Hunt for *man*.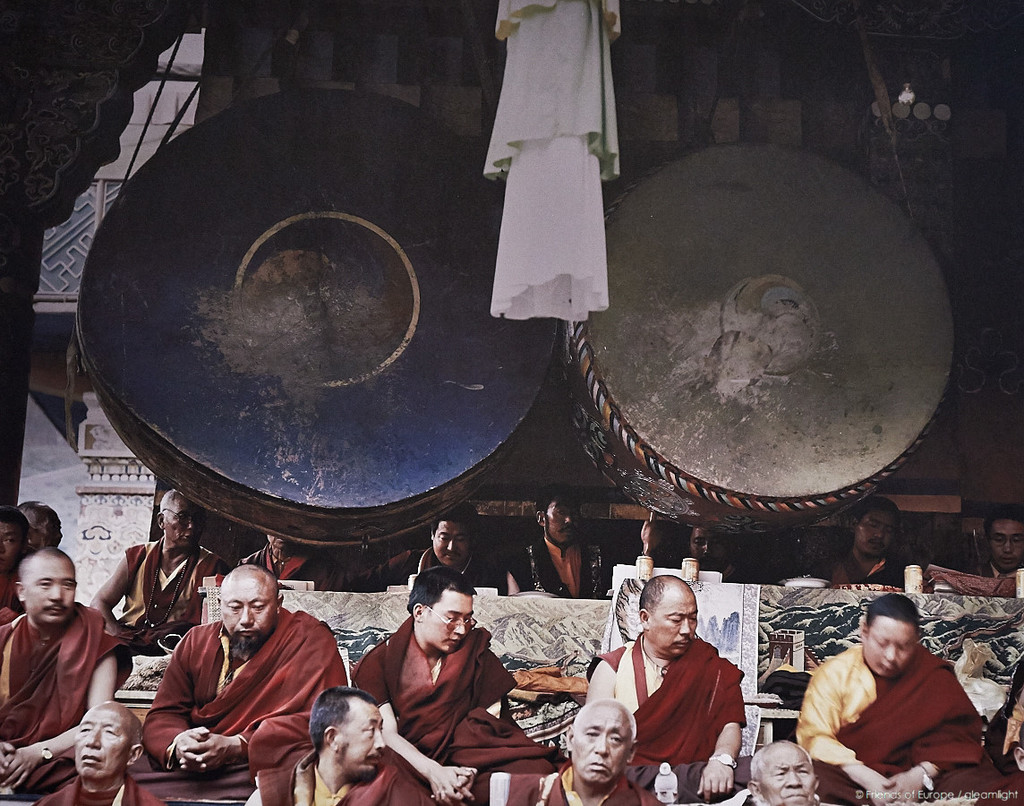
Hunted down at (958,499,1023,583).
